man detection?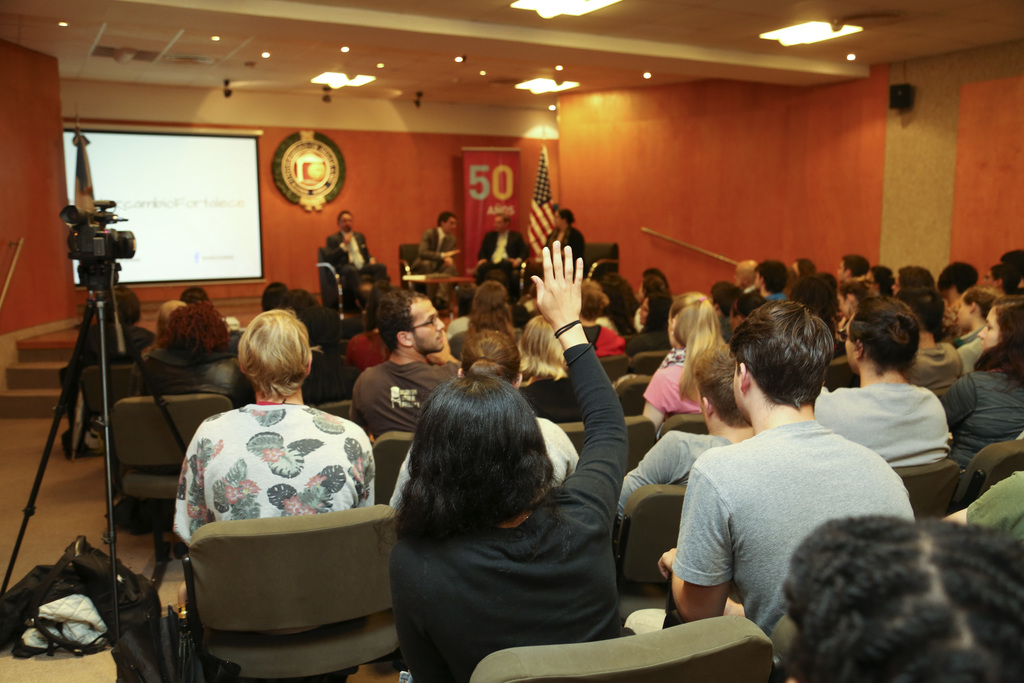
bbox=(322, 207, 390, 316)
